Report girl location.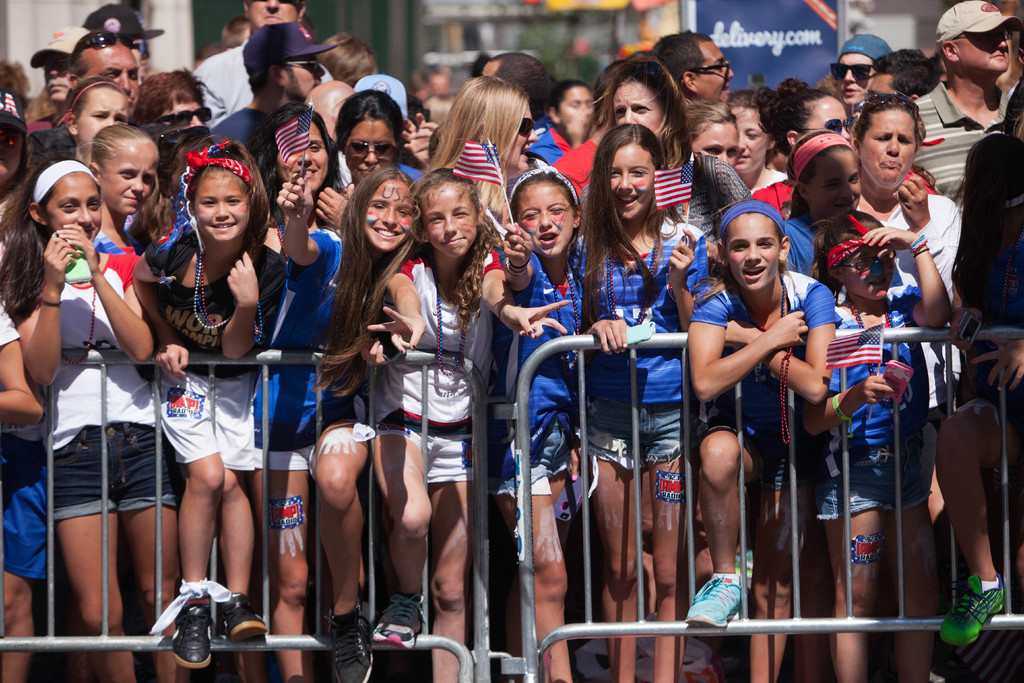
Report: [494, 171, 630, 677].
